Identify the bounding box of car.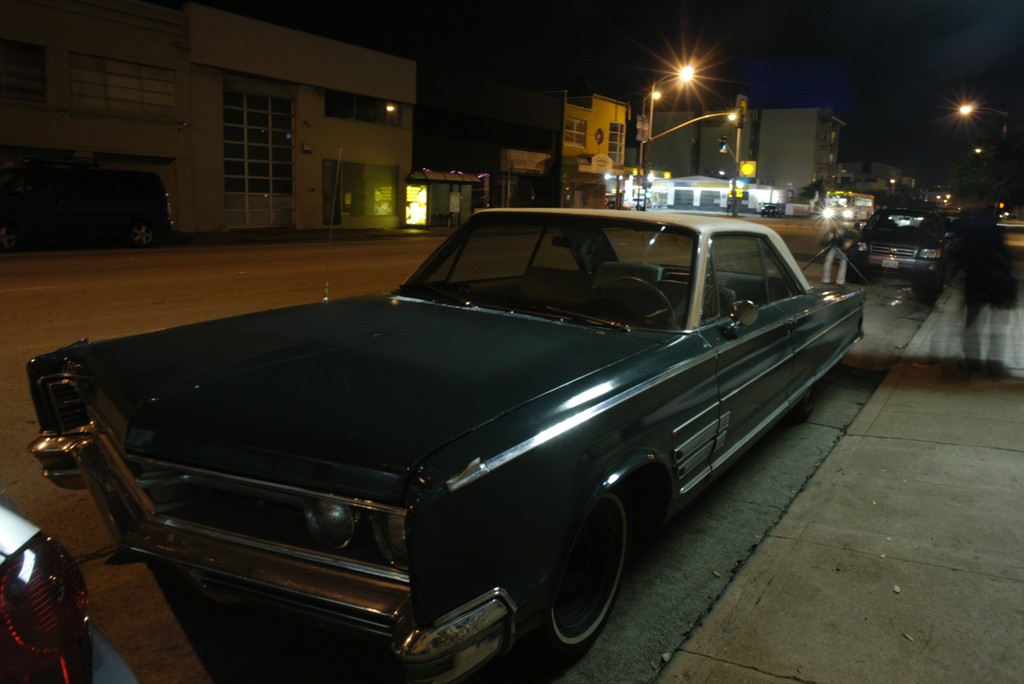
0/167/175/249.
